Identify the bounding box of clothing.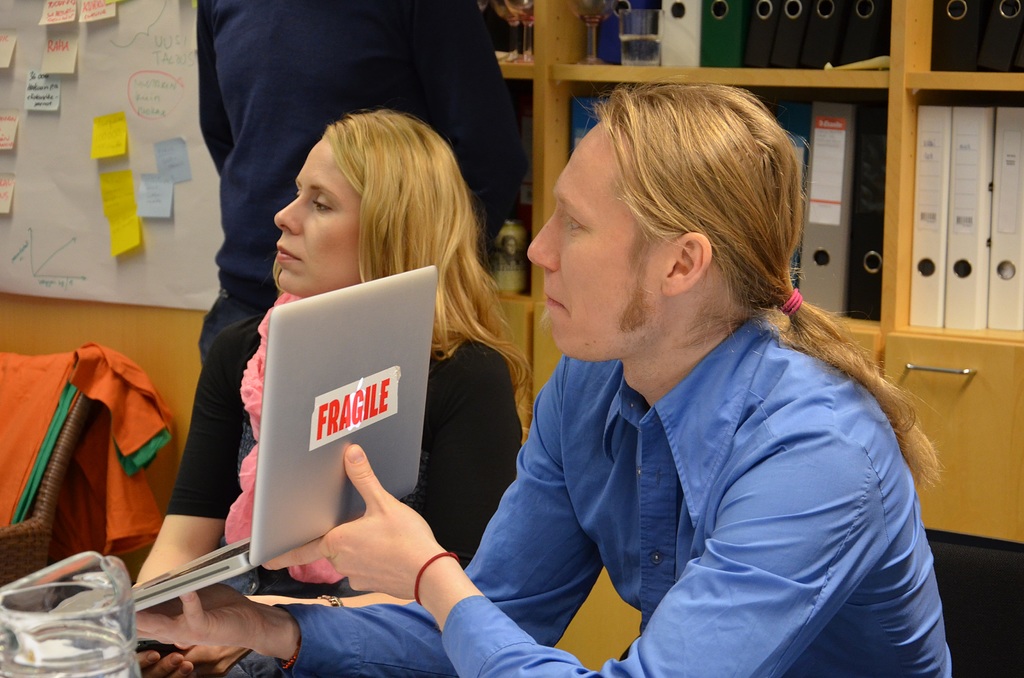
BBox(168, 295, 525, 677).
